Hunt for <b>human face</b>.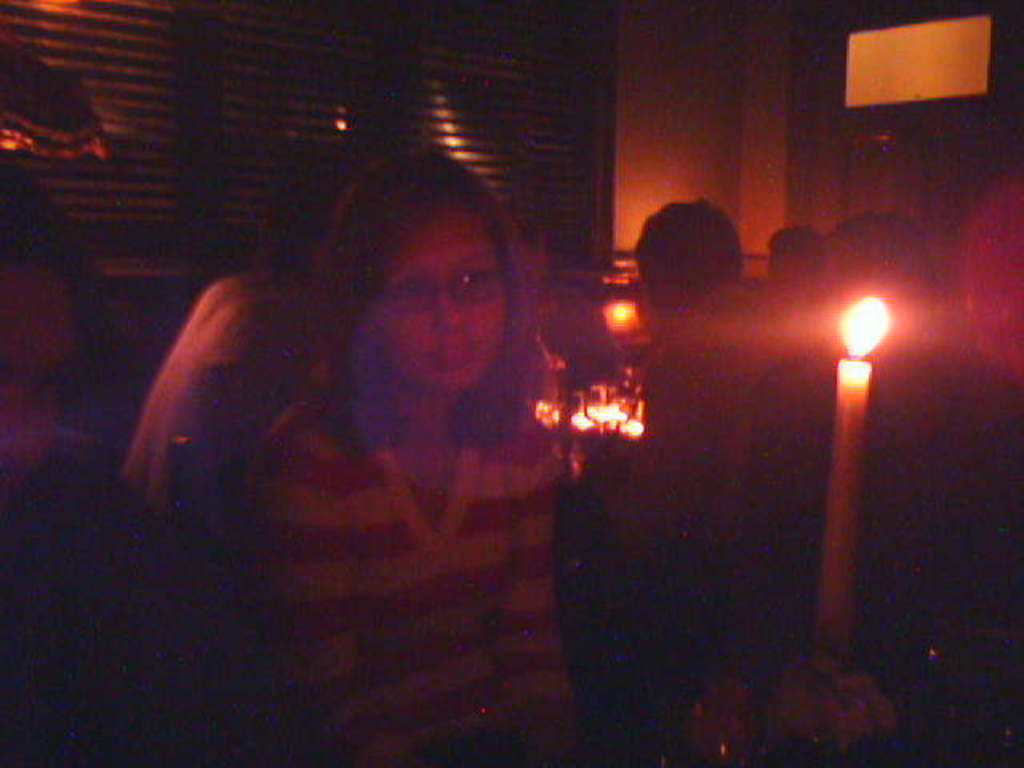
Hunted down at l=381, t=216, r=506, b=394.
